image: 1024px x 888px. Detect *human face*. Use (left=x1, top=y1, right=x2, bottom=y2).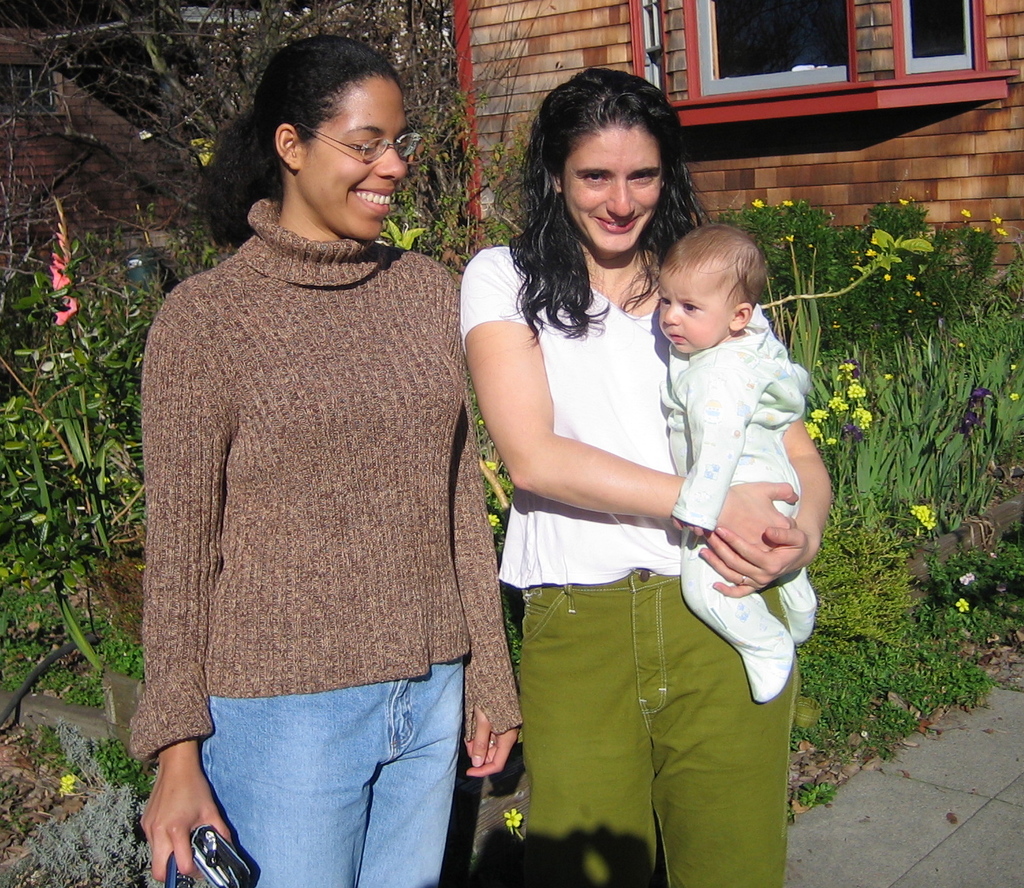
(left=298, top=78, right=406, bottom=238).
